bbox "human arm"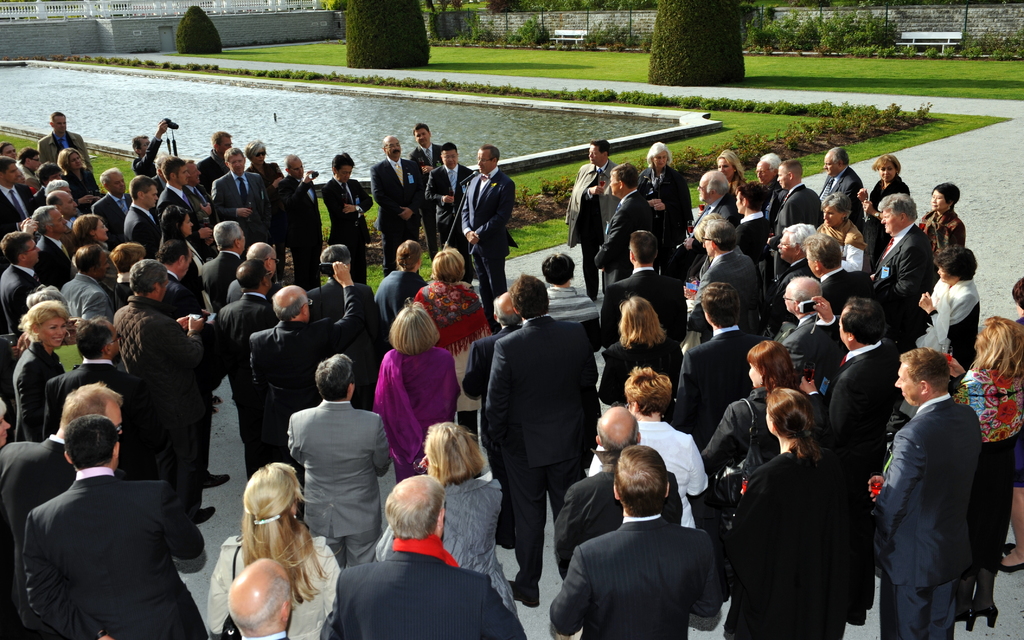
x1=863 y1=472 x2=891 y2=513
